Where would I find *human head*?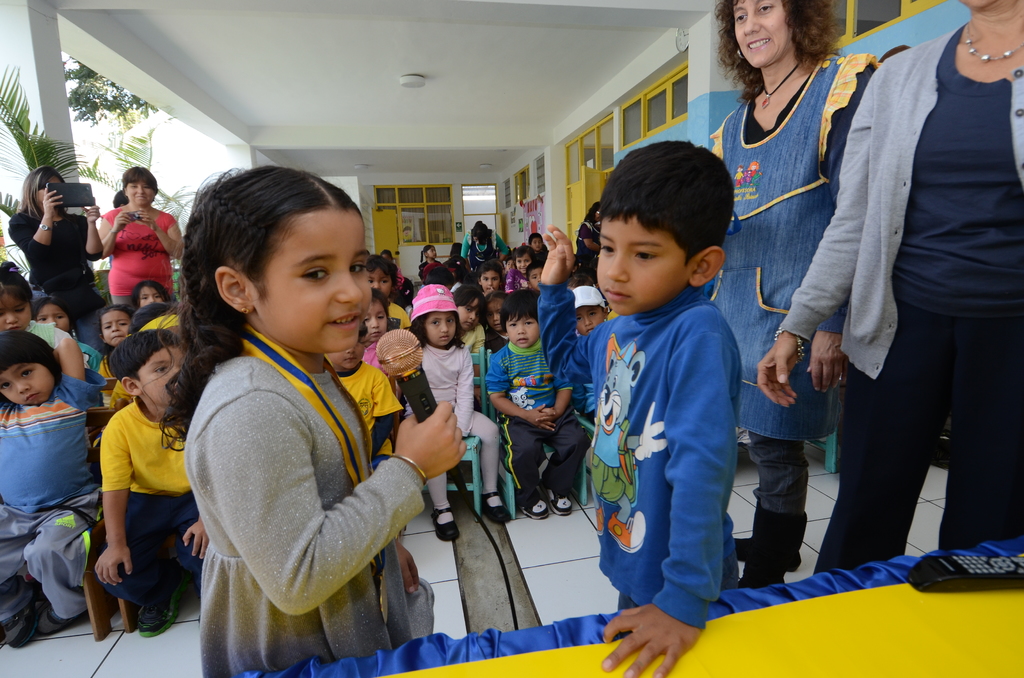
At <box>22,170,65,208</box>.
